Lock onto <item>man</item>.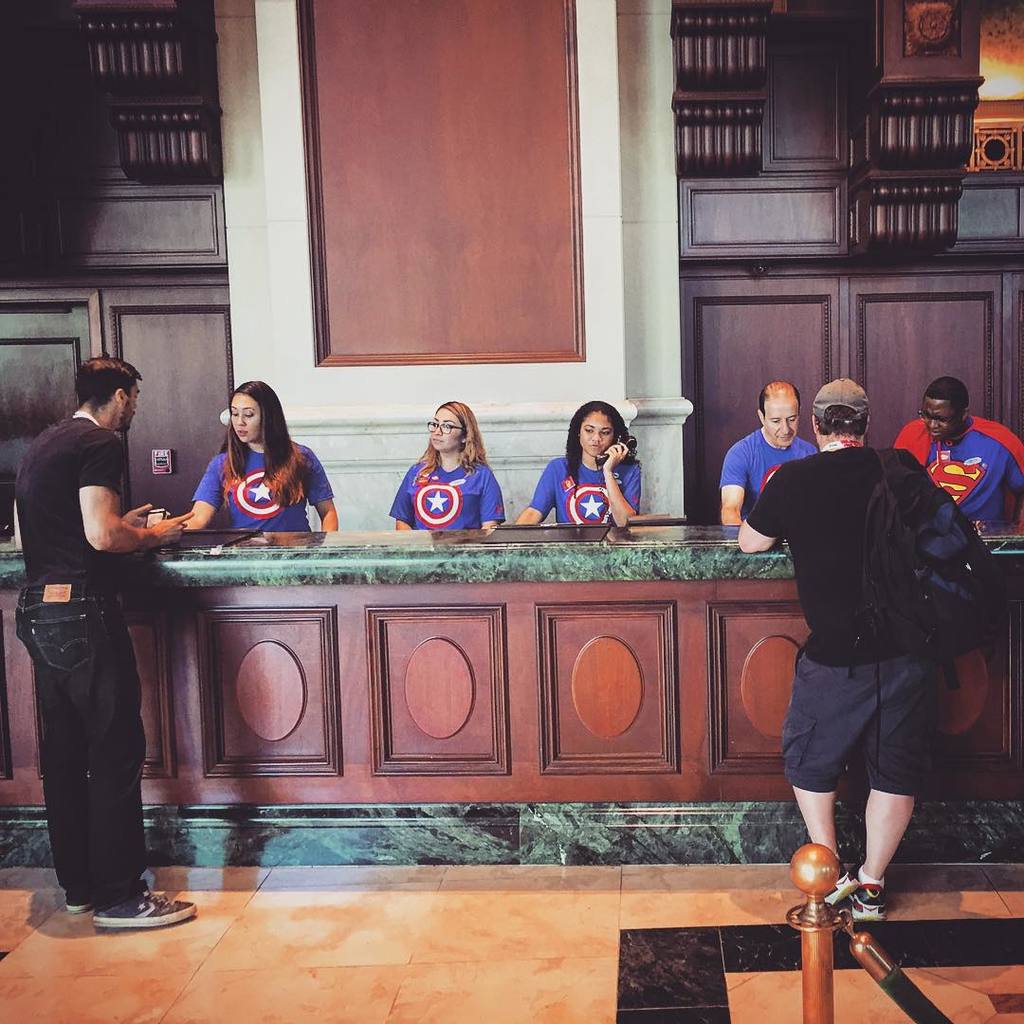
Locked: x1=718, y1=378, x2=814, y2=531.
